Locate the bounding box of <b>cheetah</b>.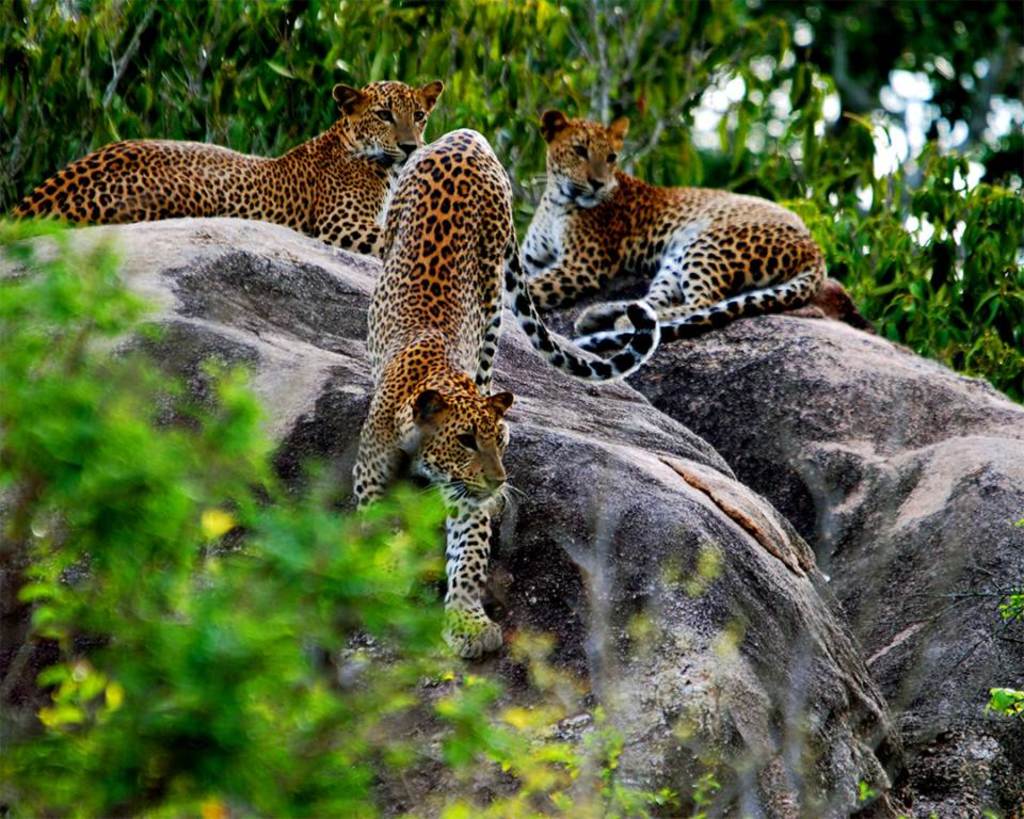
Bounding box: {"x1": 353, "y1": 129, "x2": 660, "y2": 657}.
